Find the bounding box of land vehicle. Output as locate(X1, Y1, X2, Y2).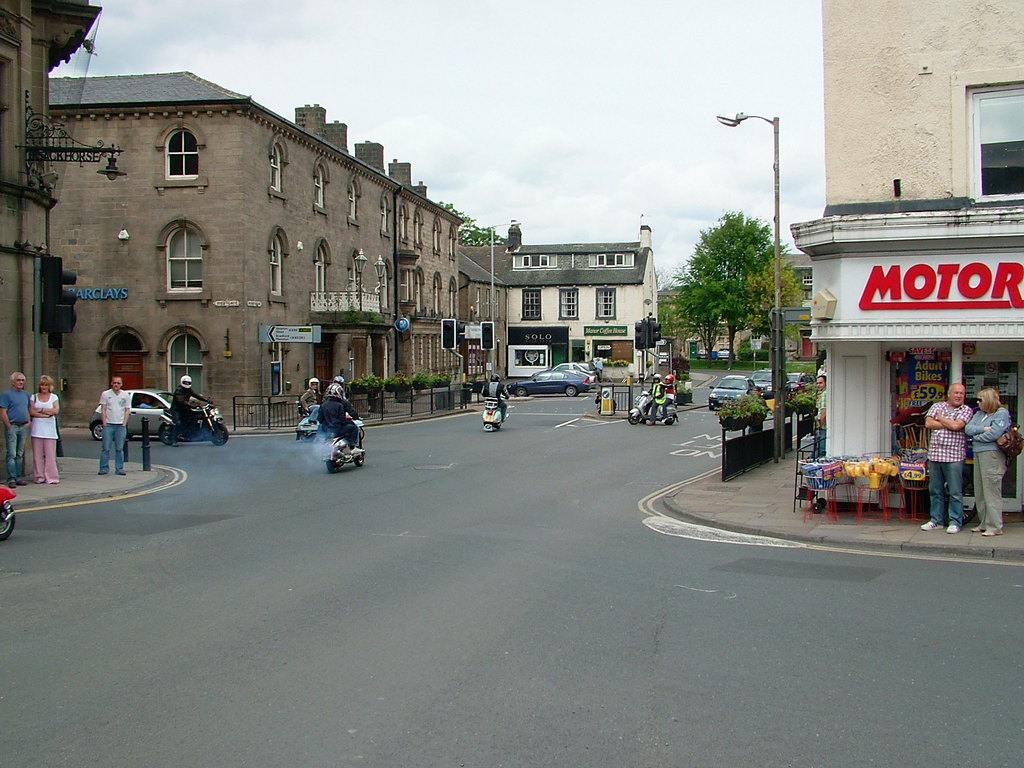
locate(710, 376, 750, 408).
